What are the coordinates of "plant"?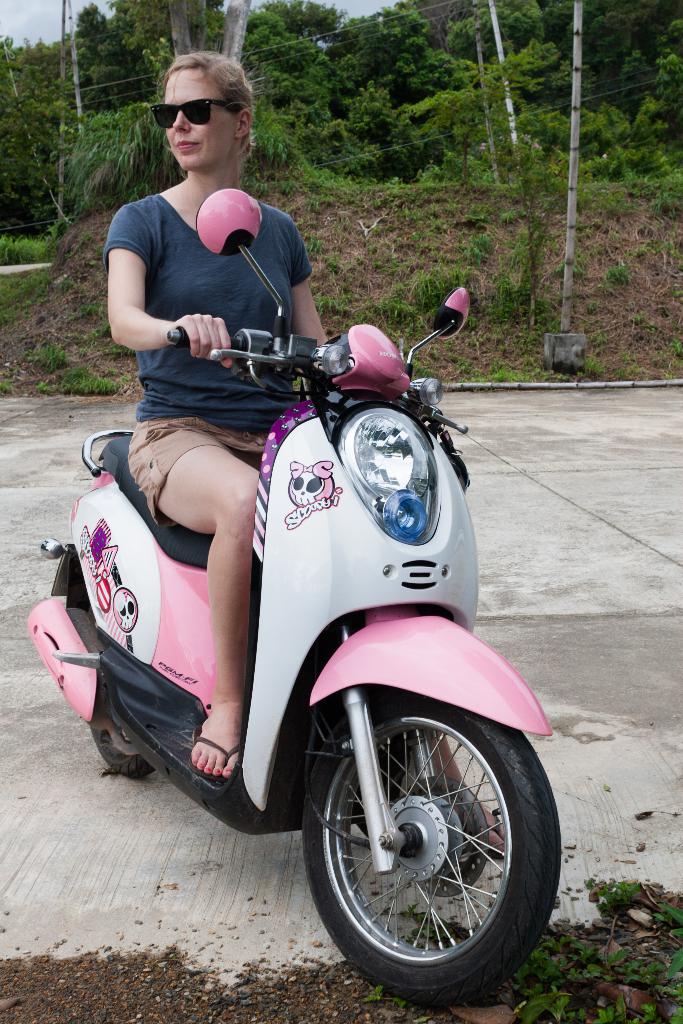
pyautogui.locateOnScreen(591, 329, 605, 346).
